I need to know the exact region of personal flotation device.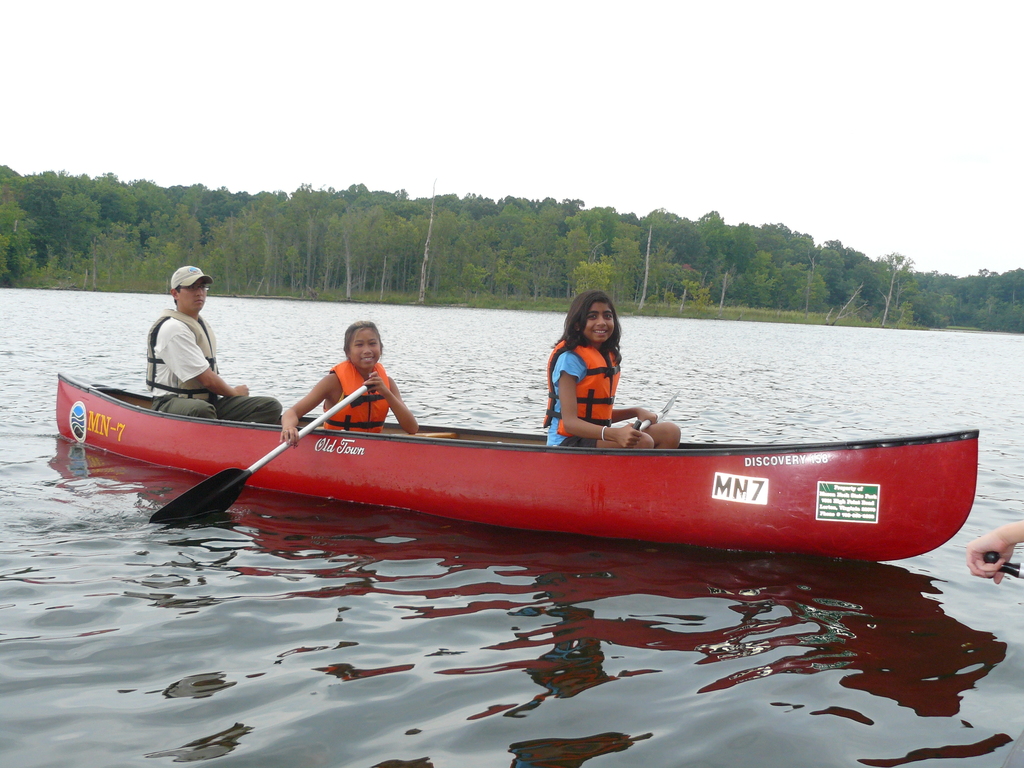
Region: 540/339/621/435.
